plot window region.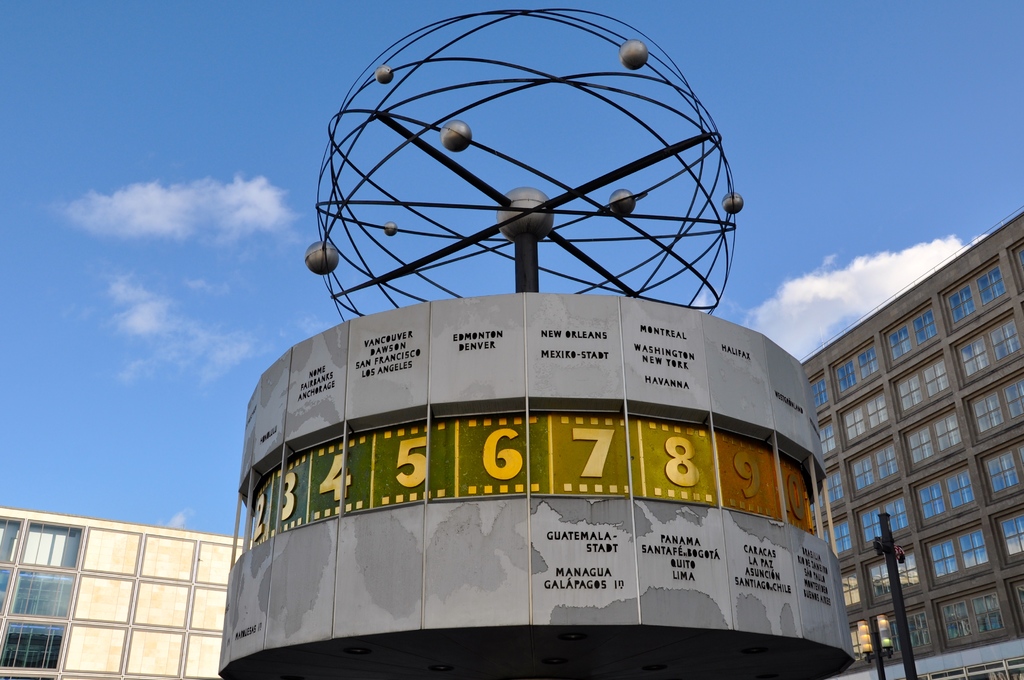
Plotted at [20,518,84,568].
